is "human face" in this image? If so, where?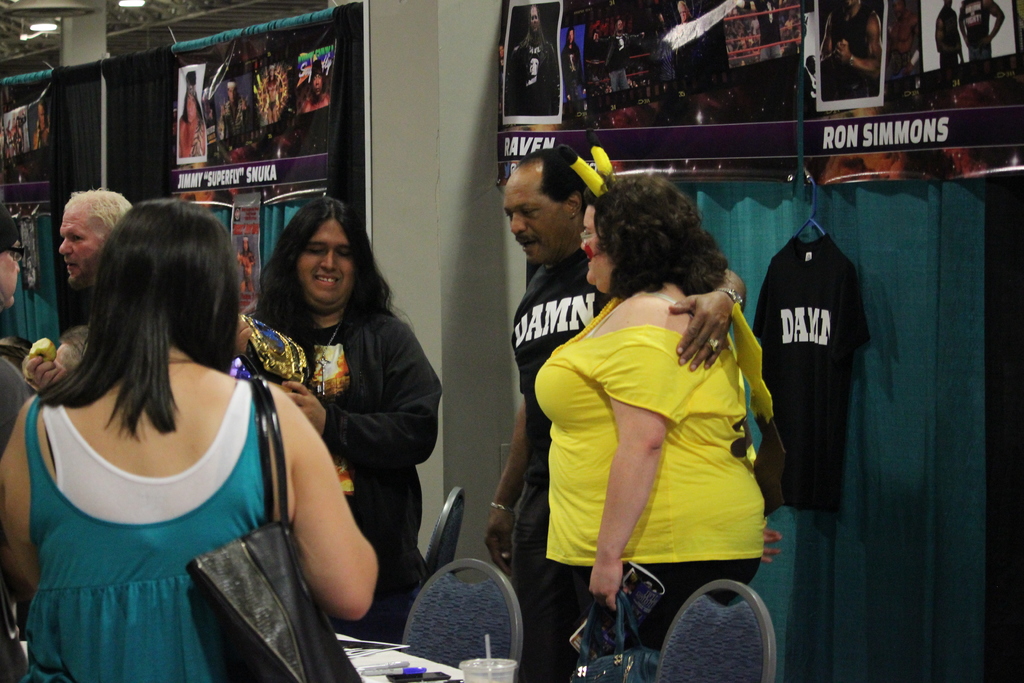
Yes, at 497/175/573/263.
